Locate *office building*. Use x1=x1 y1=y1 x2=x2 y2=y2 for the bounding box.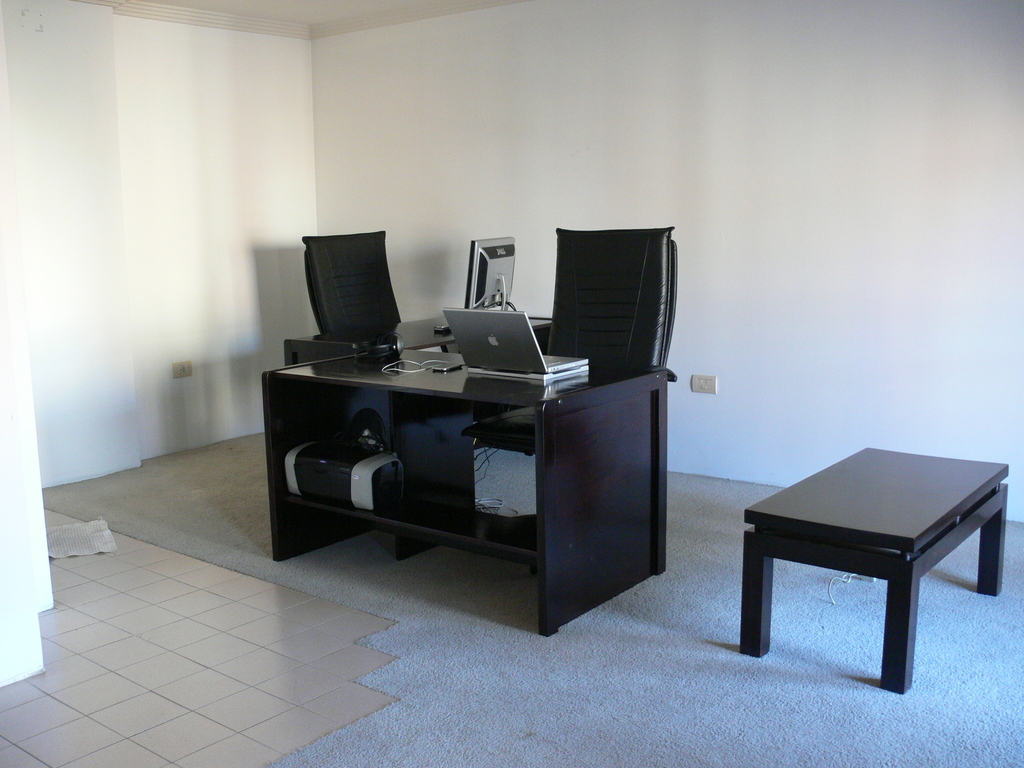
x1=83 y1=32 x2=807 y2=678.
